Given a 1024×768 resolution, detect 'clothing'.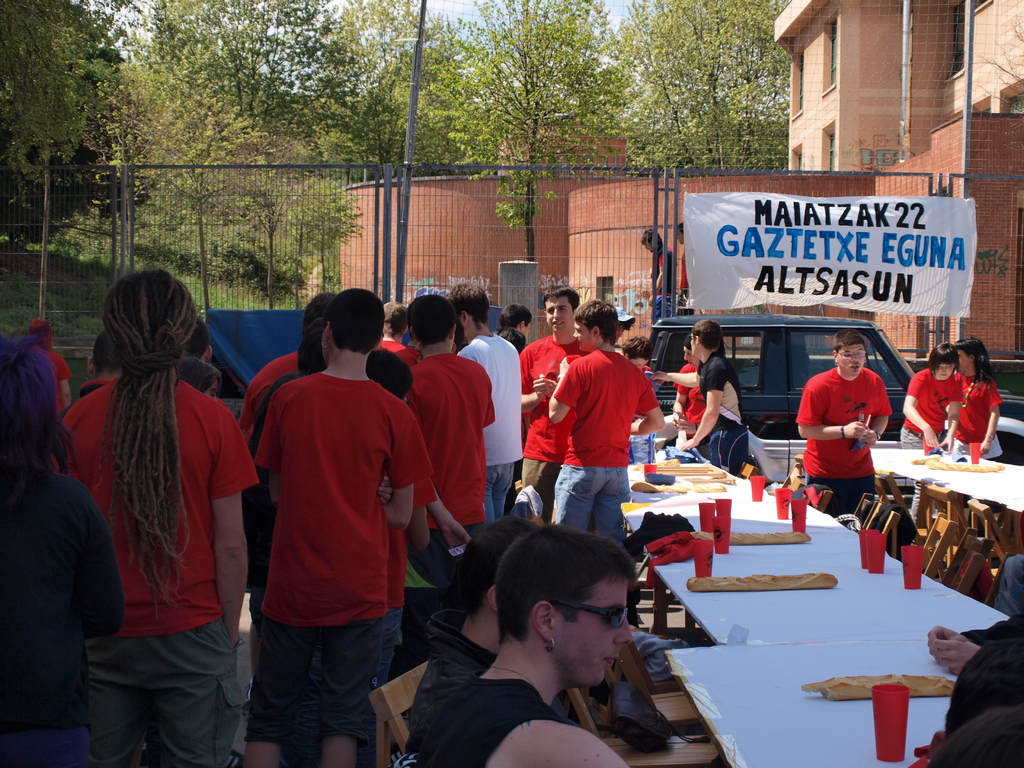
box(312, 415, 439, 705).
